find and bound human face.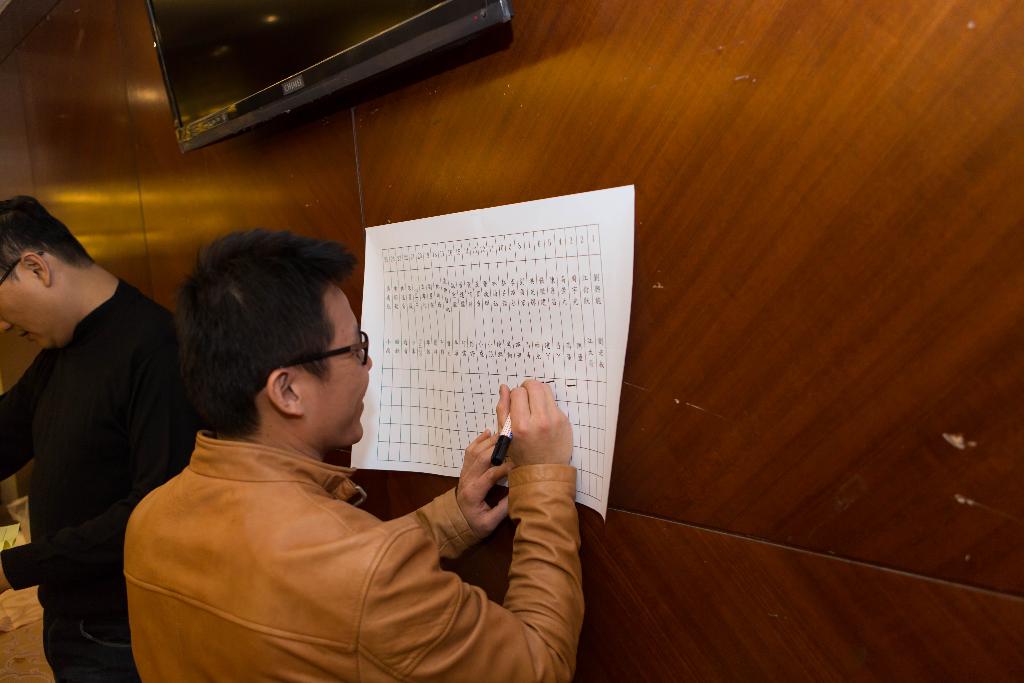
Bound: box(0, 279, 68, 349).
